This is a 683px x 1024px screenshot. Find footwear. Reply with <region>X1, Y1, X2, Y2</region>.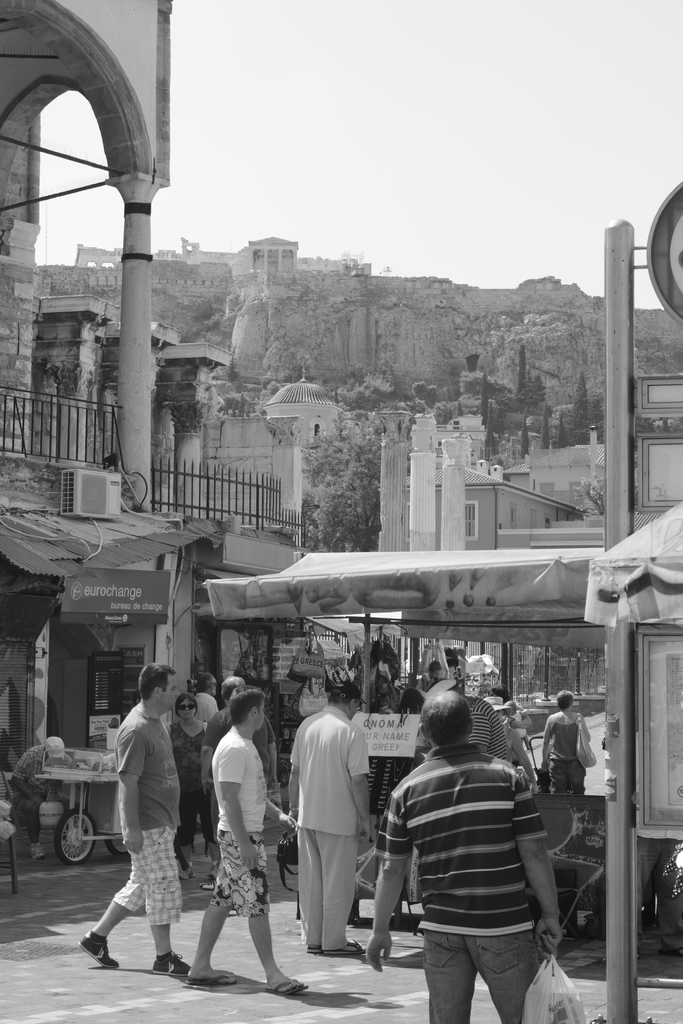
<region>264, 973, 308, 1005</region>.
